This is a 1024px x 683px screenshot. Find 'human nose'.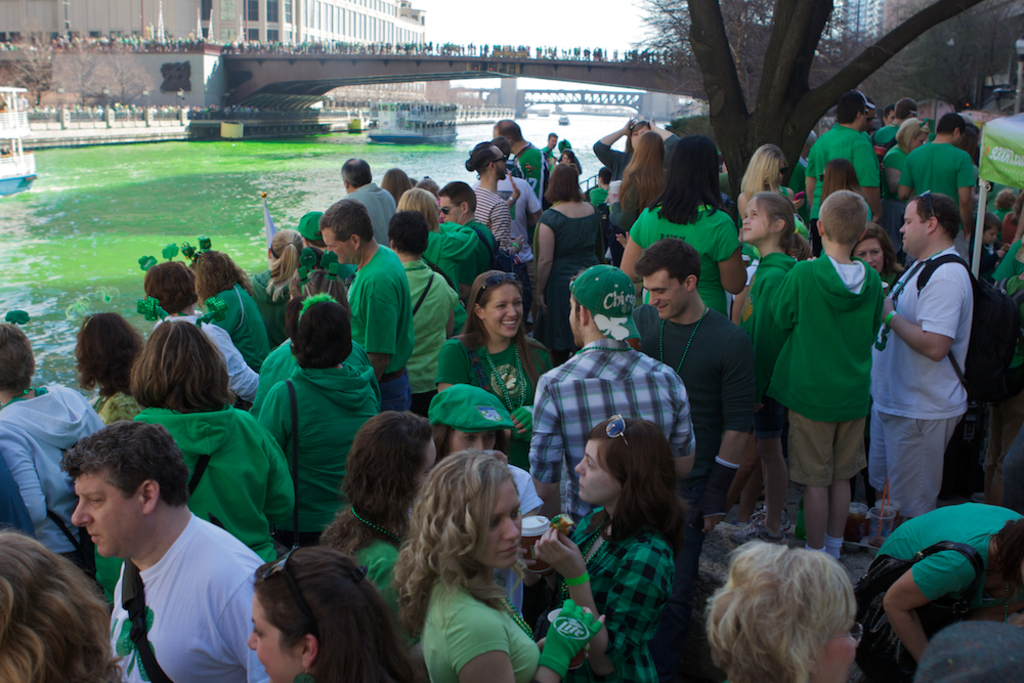
Bounding box: select_region(243, 635, 256, 653).
